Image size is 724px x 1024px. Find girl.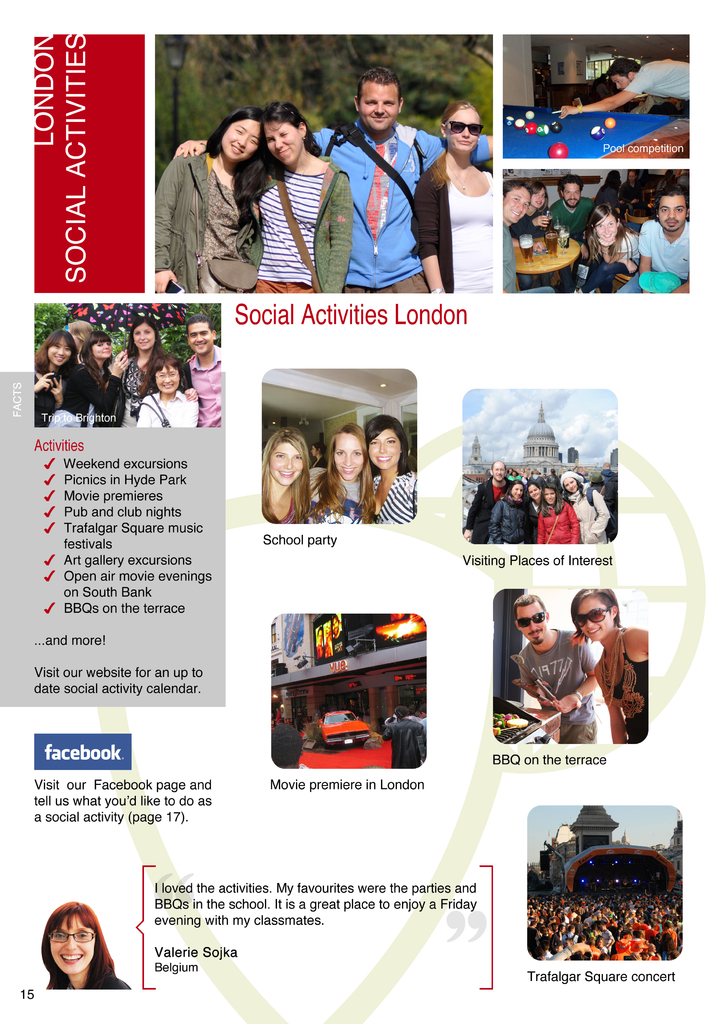
411:99:495:292.
